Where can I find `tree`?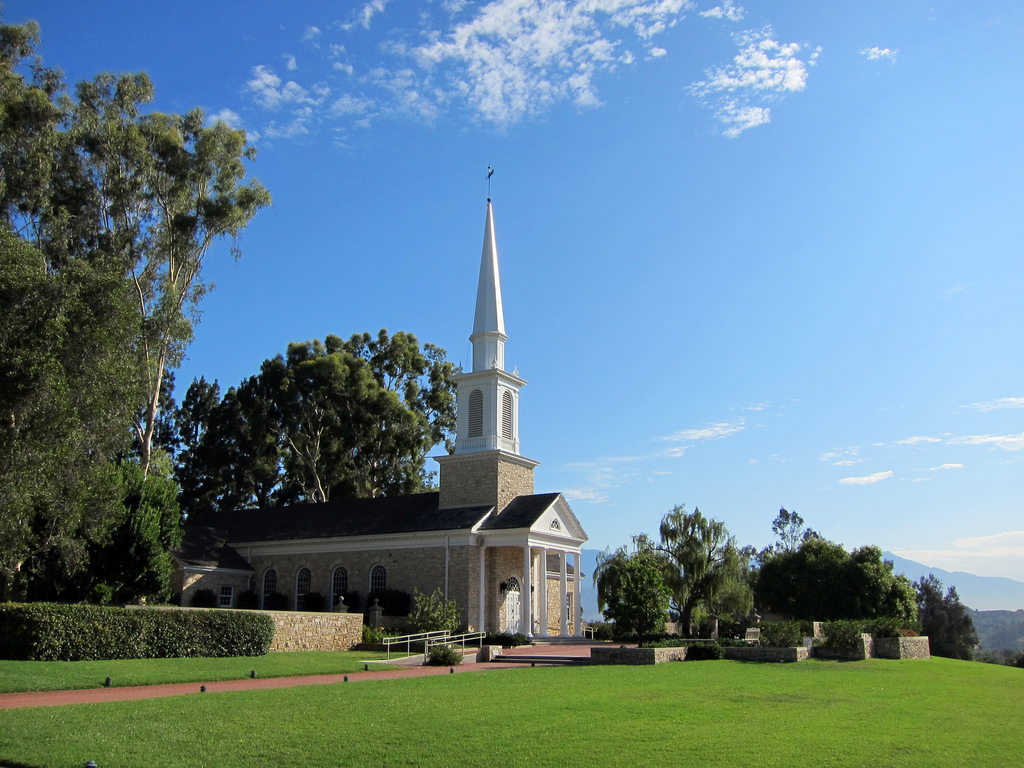
You can find it at l=916, t=568, r=982, b=655.
